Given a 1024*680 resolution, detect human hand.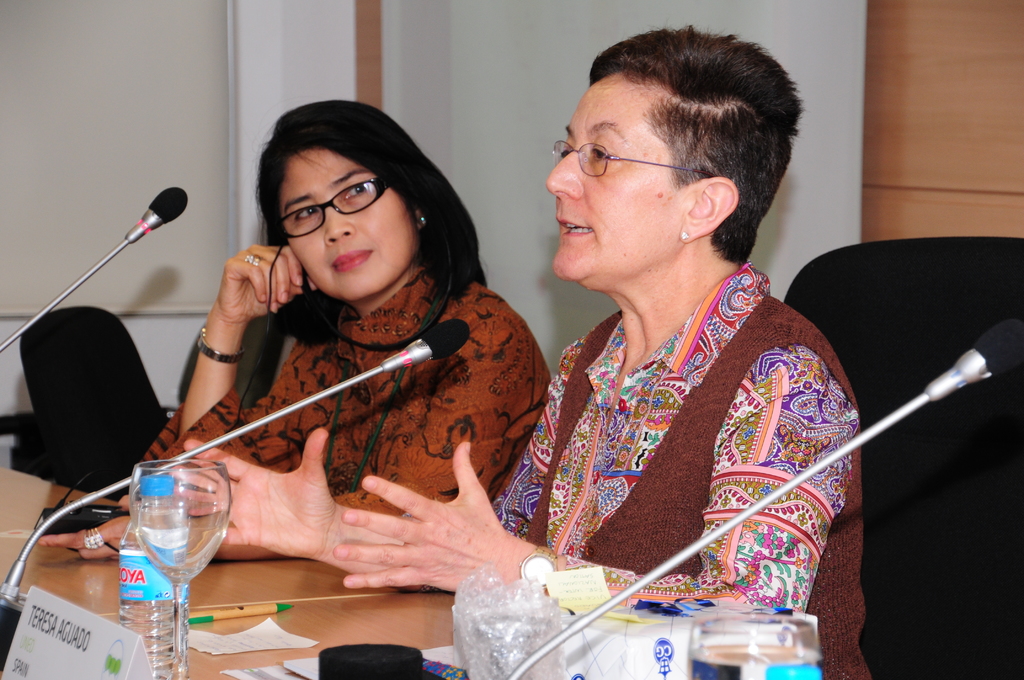
[x1=35, y1=490, x2=188, y2=558].
